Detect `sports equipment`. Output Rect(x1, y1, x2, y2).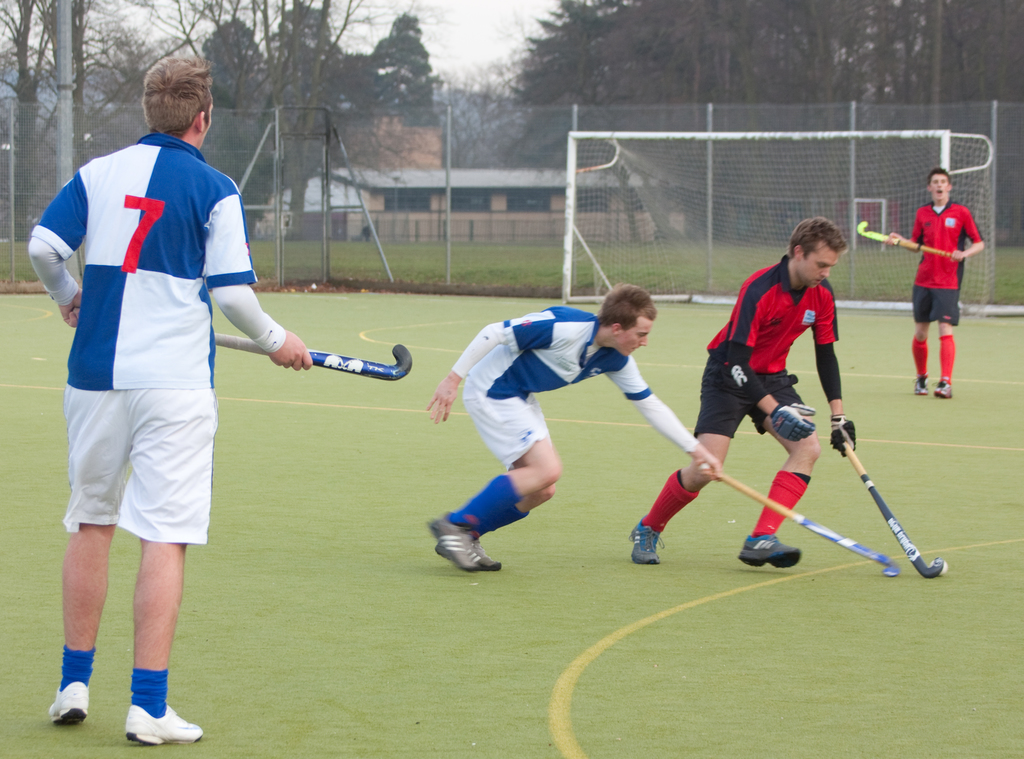
Rect(844, 439, 948, 582).
